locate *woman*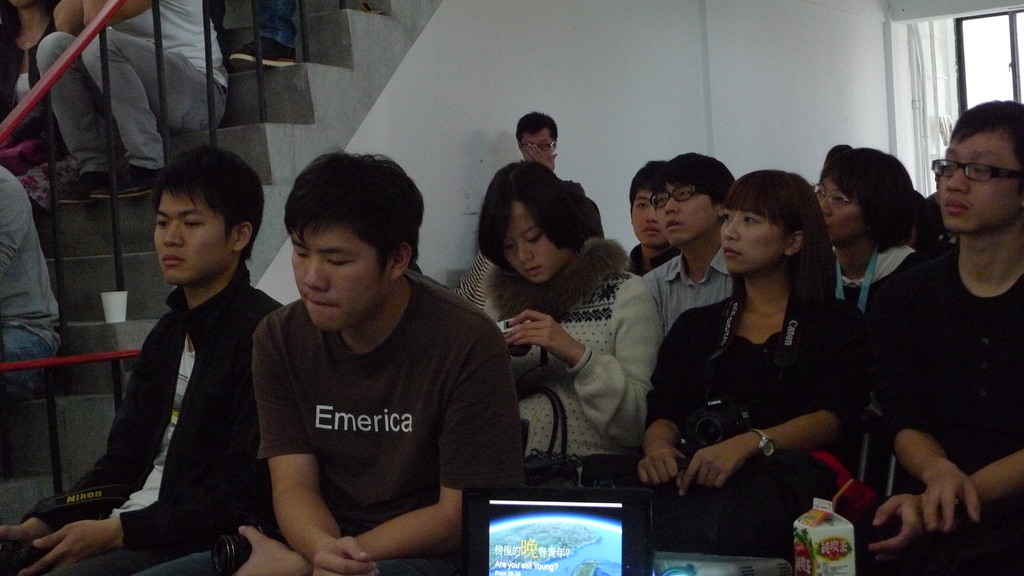
526, 171, 877, 575
